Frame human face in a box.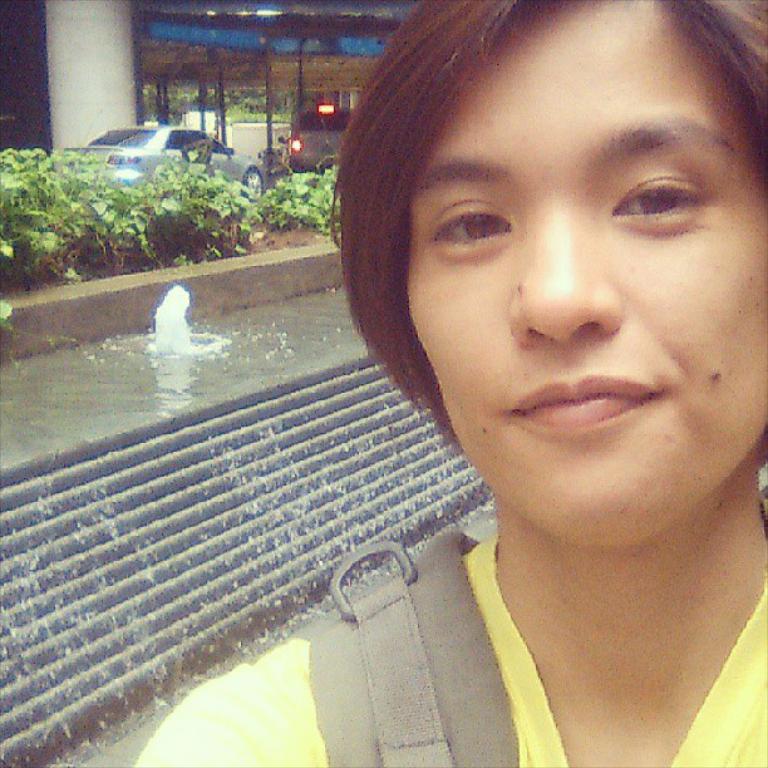
<bbox>404, 0, 765, 550</bbox>.
